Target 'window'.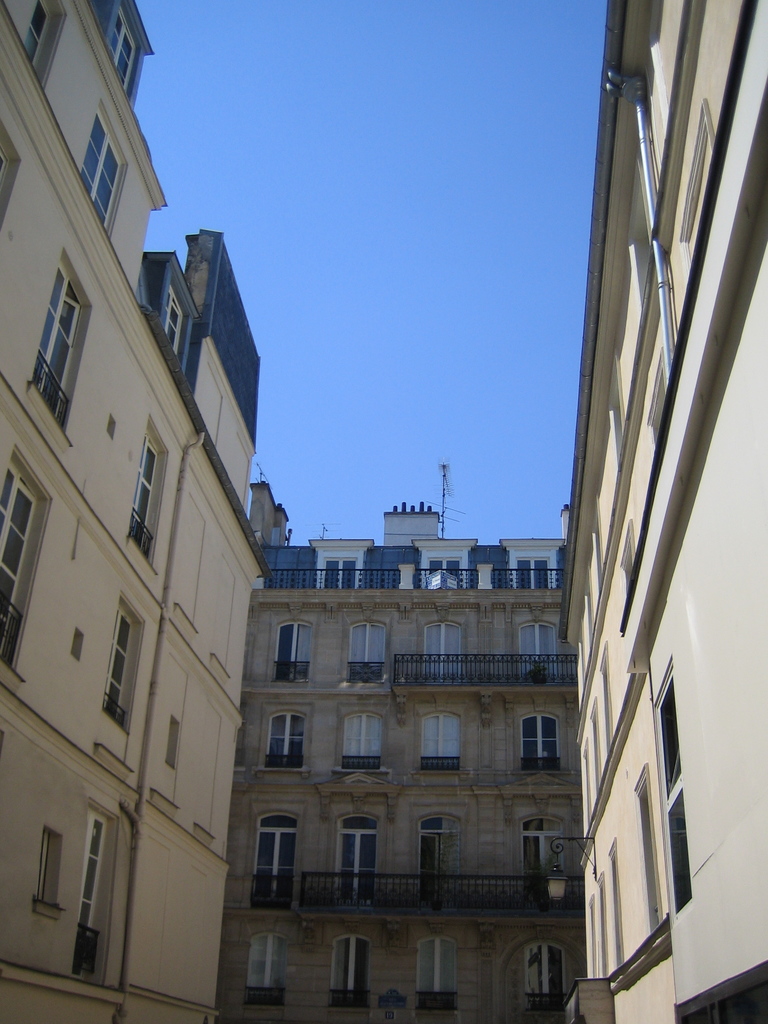
Target region: detection(319, 564, 362, 590).
